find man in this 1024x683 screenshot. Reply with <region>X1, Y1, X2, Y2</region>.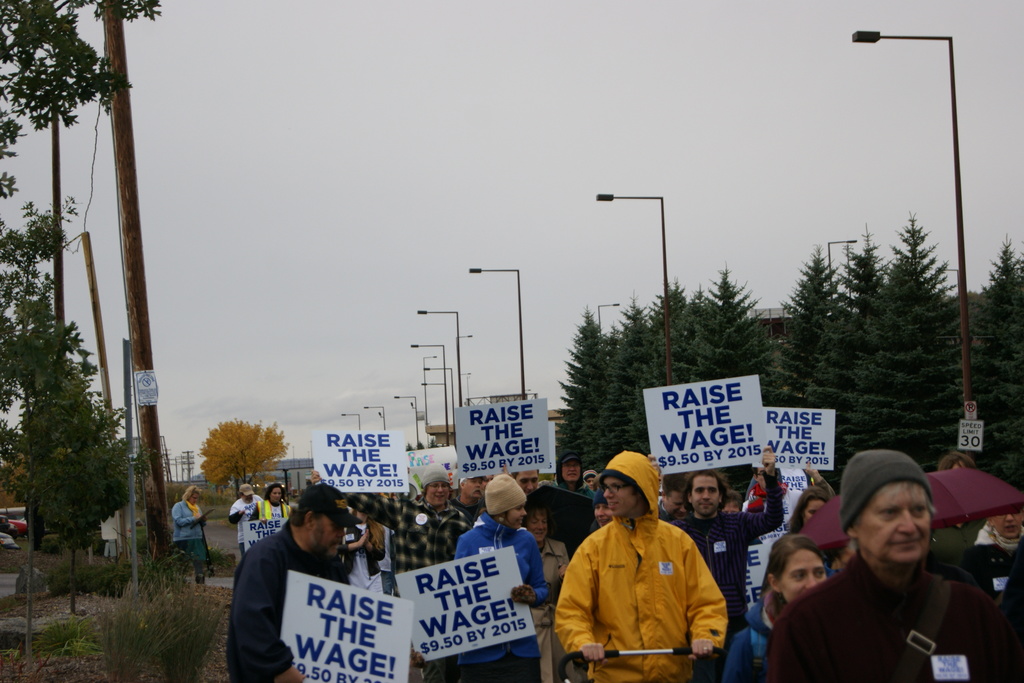
<region>966, 502, 1023, 607</region>.
